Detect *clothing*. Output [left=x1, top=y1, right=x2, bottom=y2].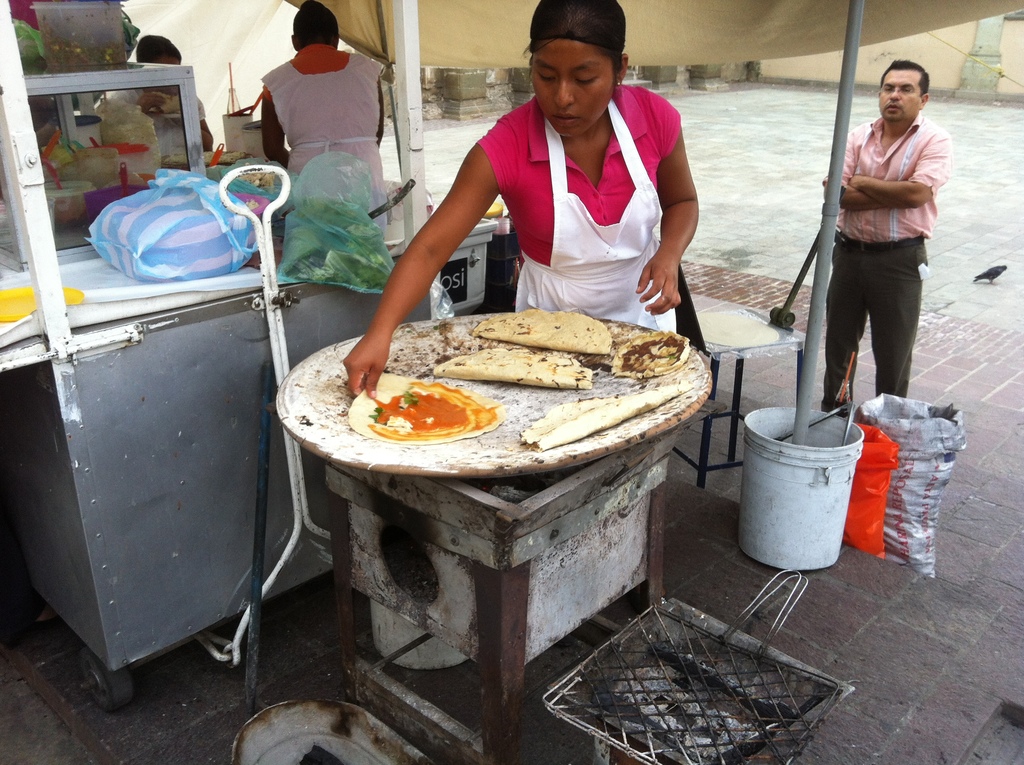
[left=264, top=41, right=381, bottom=230].
